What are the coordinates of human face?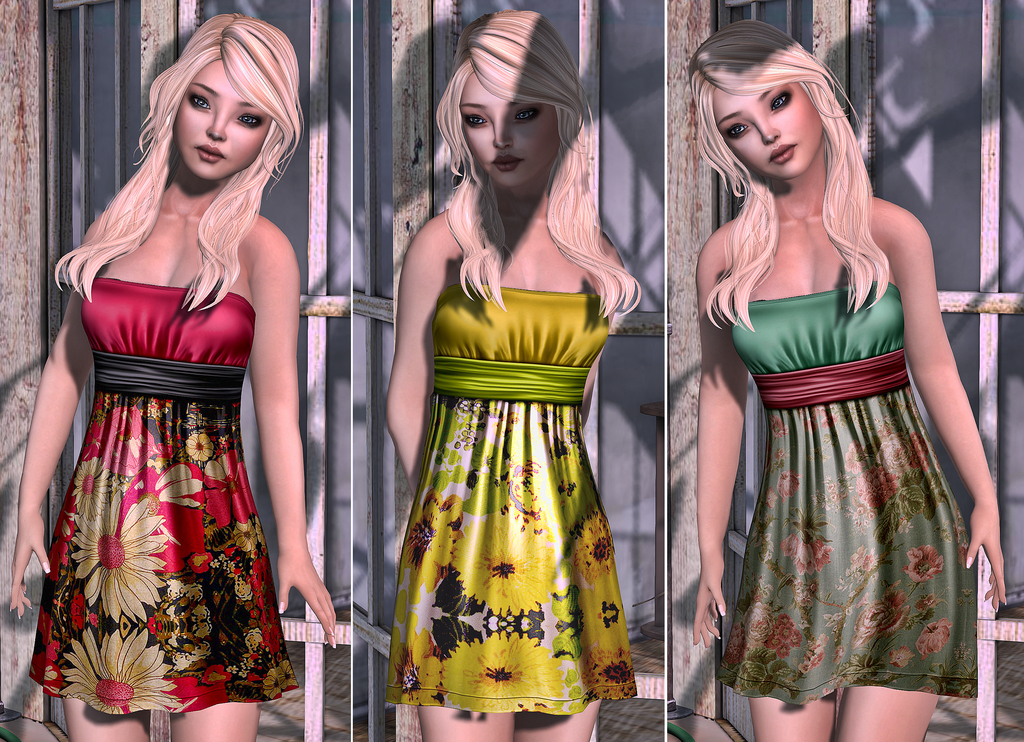
175 53 275 182.
